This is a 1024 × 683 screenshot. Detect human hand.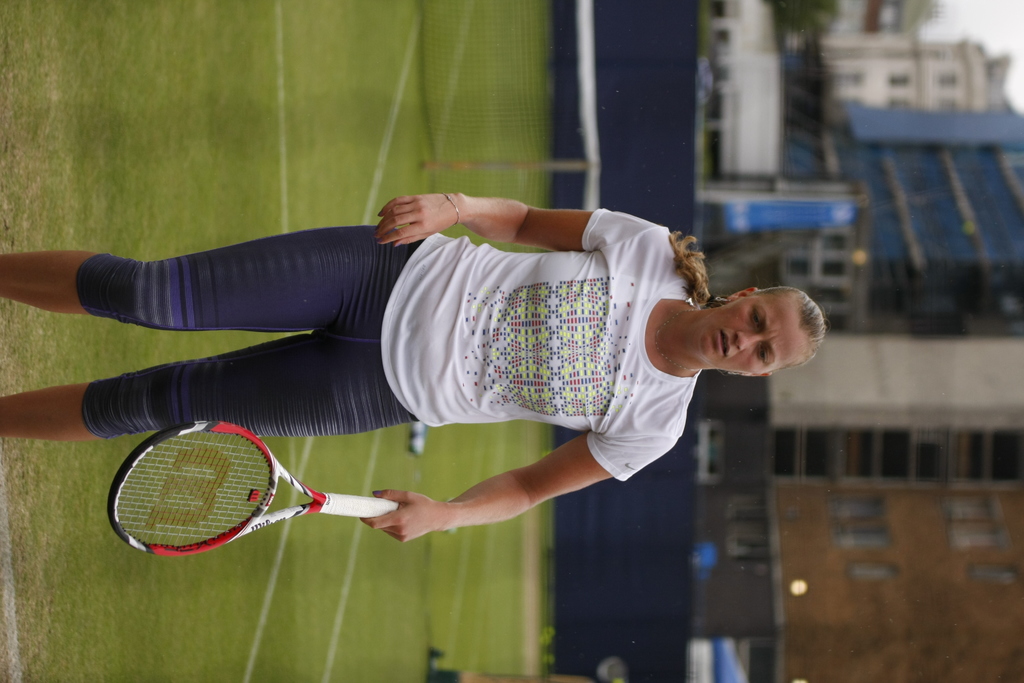
367,190,478,243.
